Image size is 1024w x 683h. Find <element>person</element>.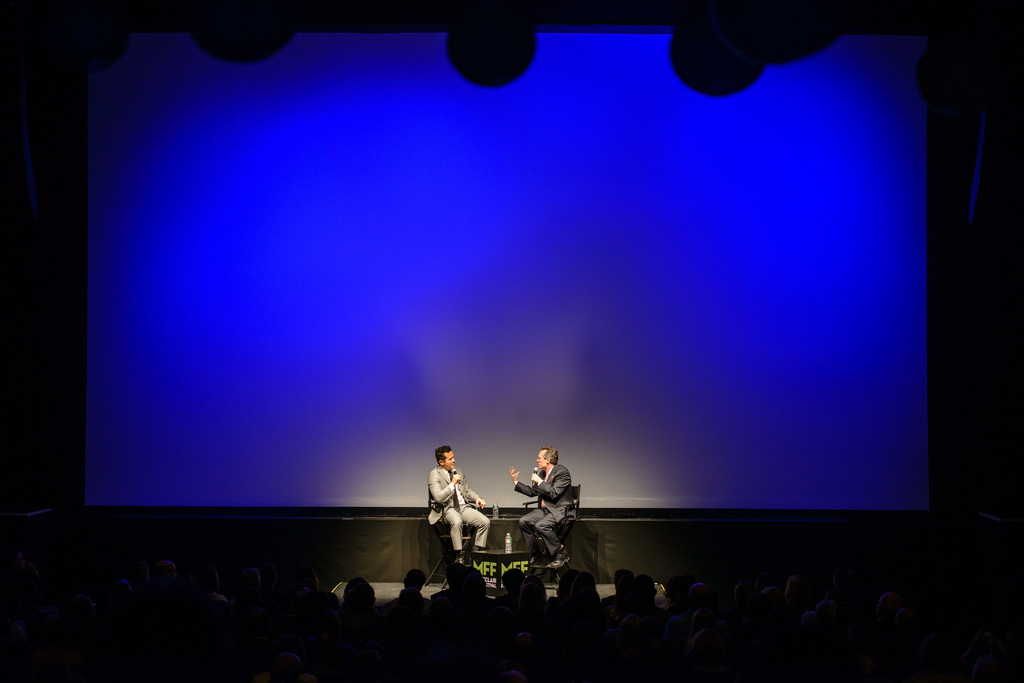
(left=503, top=447, right=593, bottom=572).
